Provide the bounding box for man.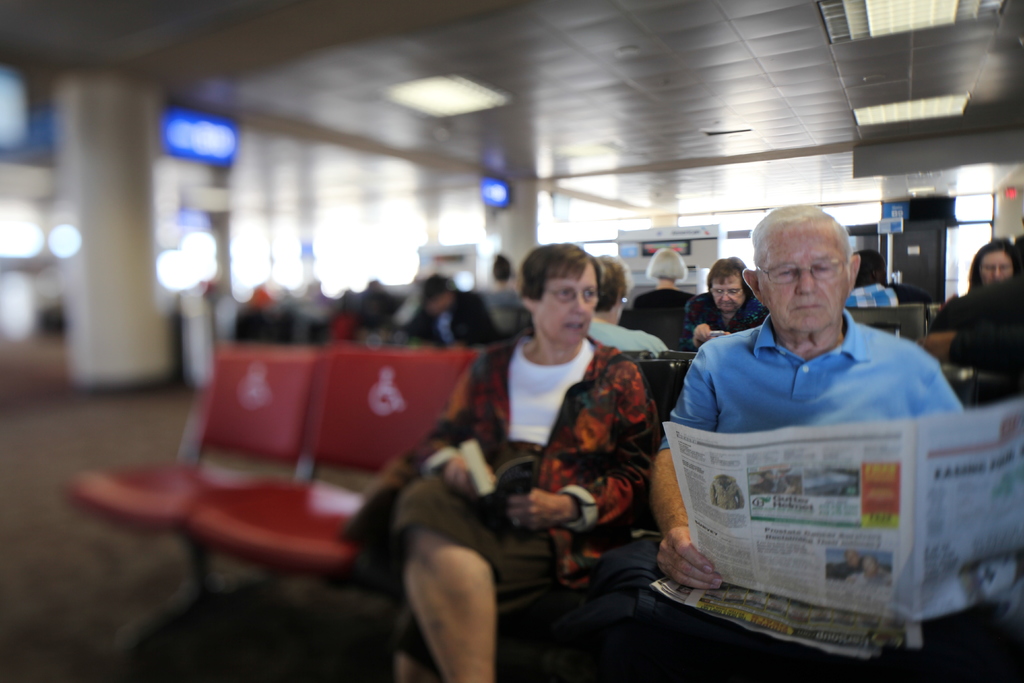
<region>621, 199, 988, 672</region>.
